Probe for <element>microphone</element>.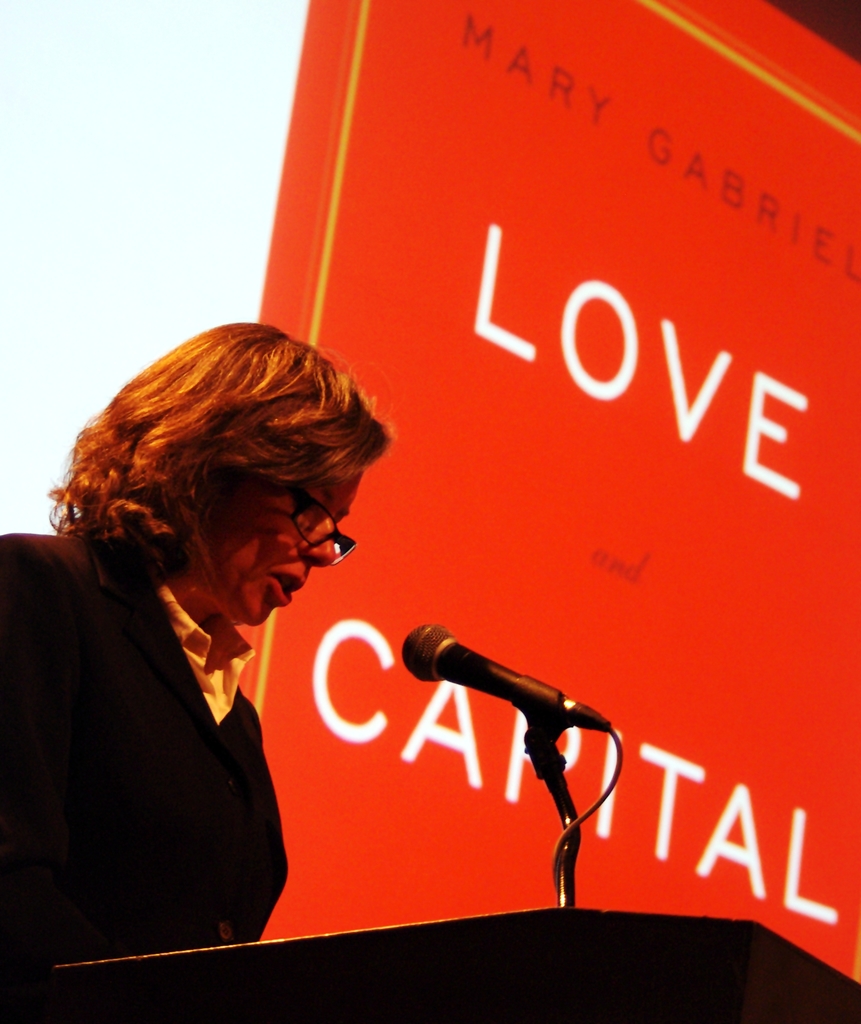
Probe result: rect(391, 627, 624, 873).
